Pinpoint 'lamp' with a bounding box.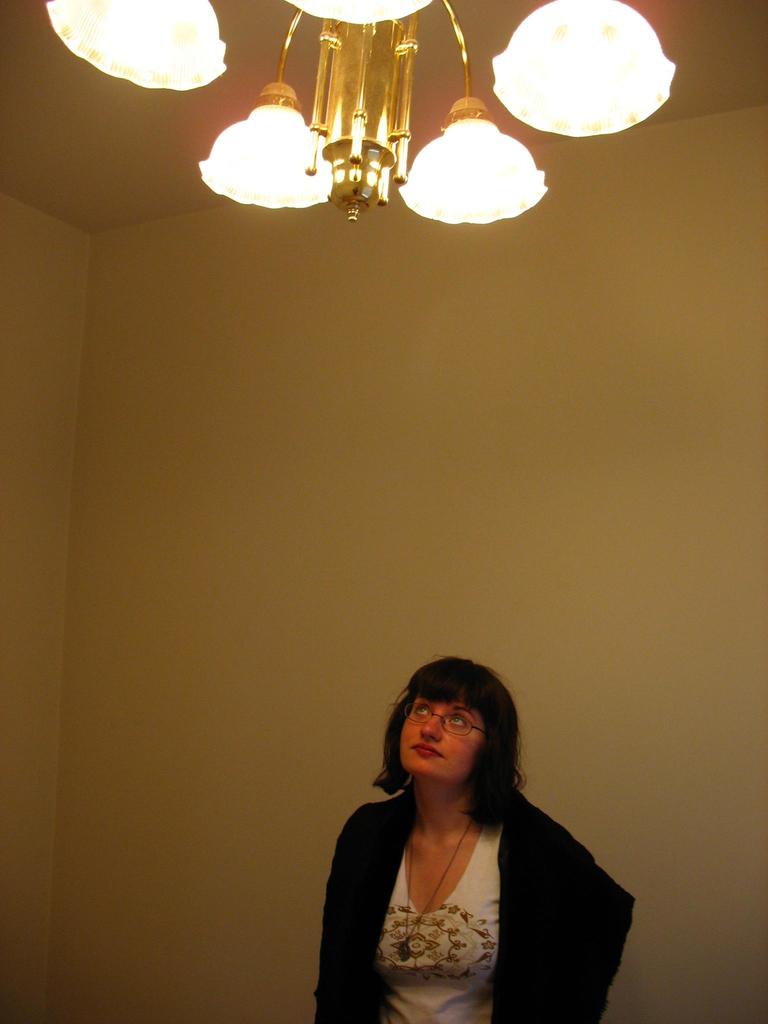
<box>189,78,334,211</box>.
